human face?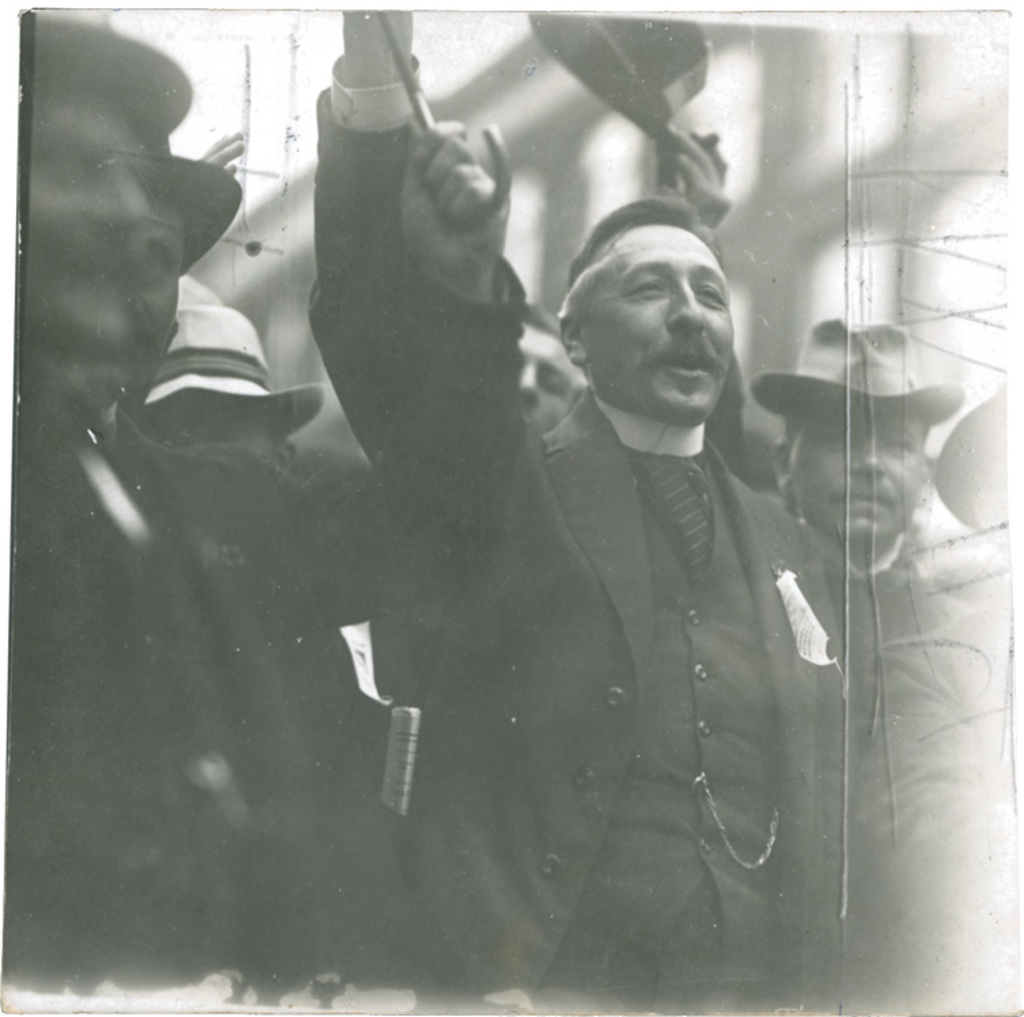
(517, 324, 576, 437)
